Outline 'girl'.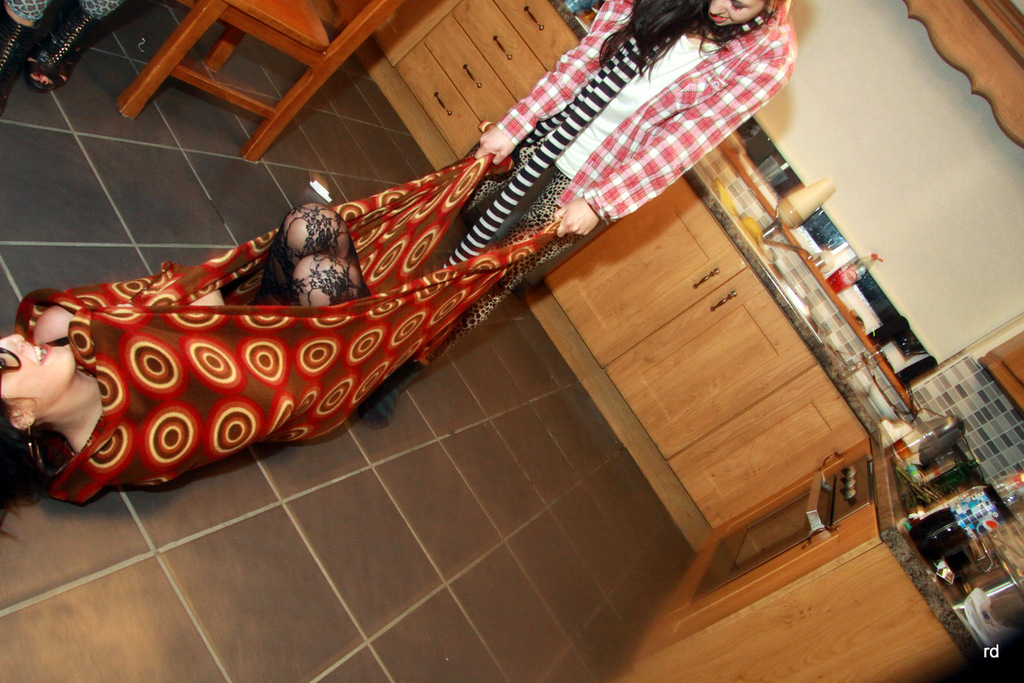
Outline: bbox=[0, 196, 371, 528].
